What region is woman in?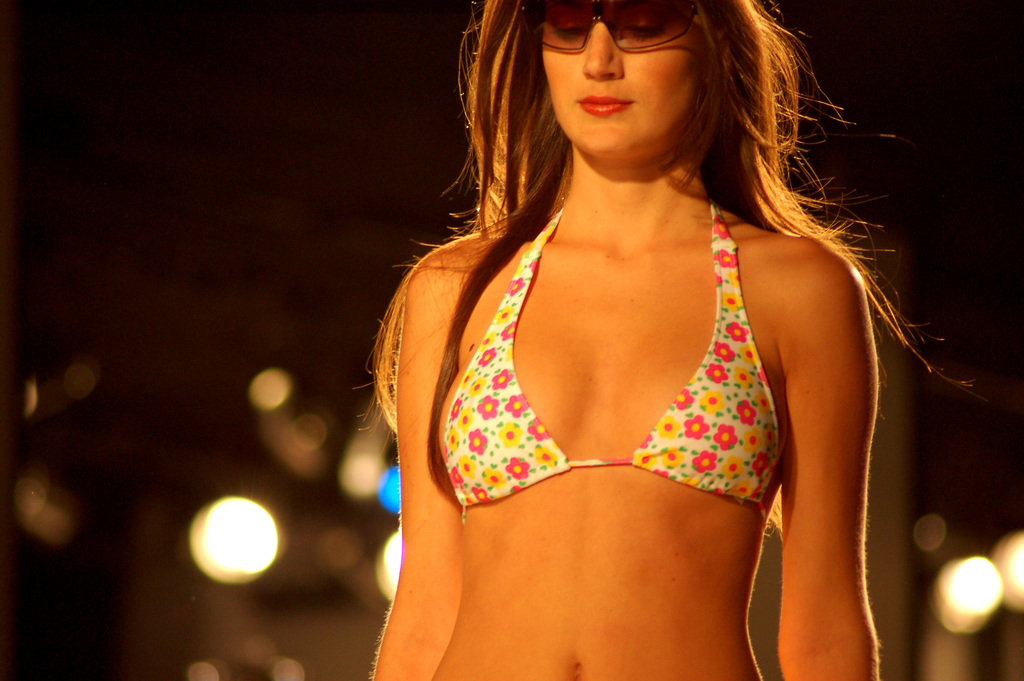
pyautogui.locateOnScreen(296, 0, 932, 677).
